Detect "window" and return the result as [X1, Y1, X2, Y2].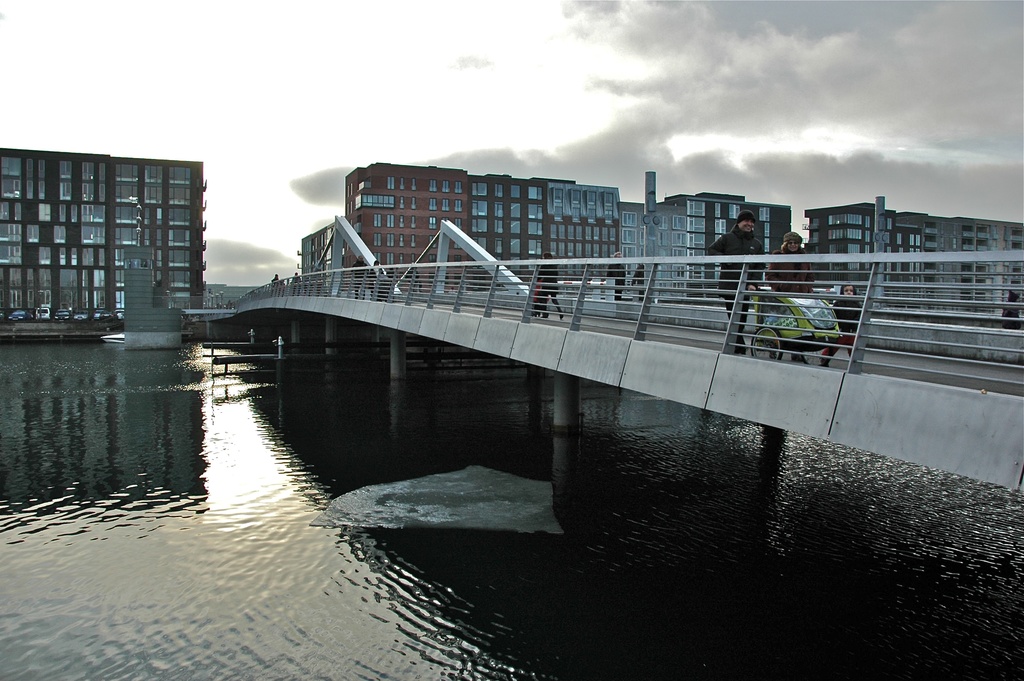
[471, 182, 487, 195].
